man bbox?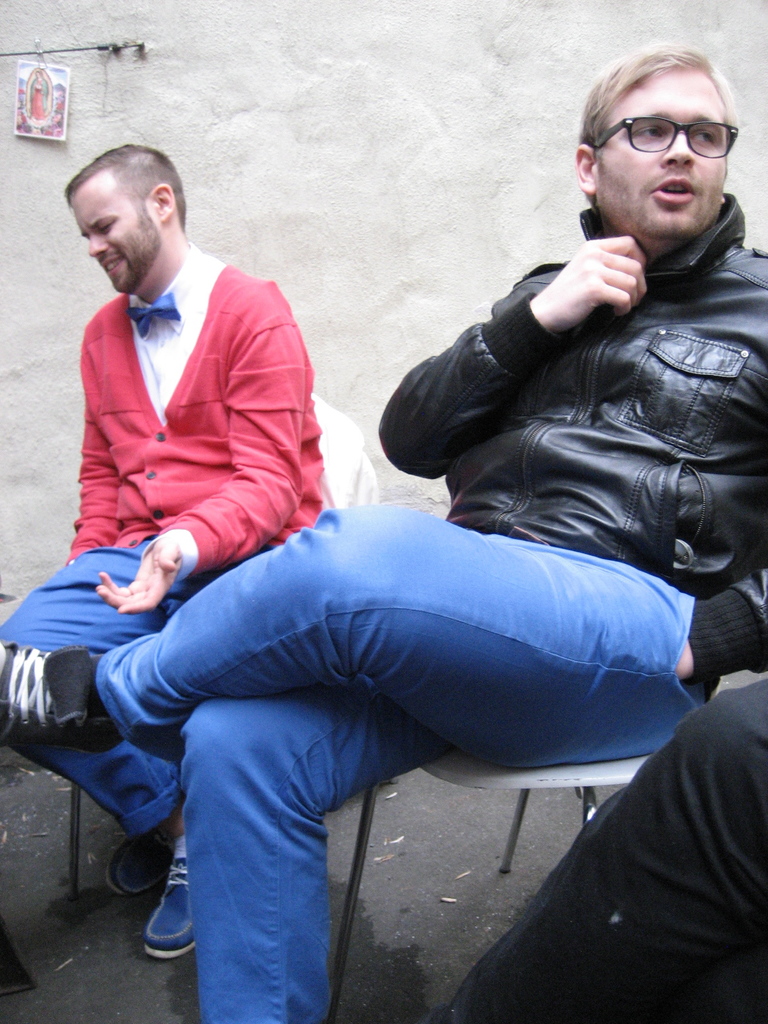
locate(435, 675, 767, 1023)
